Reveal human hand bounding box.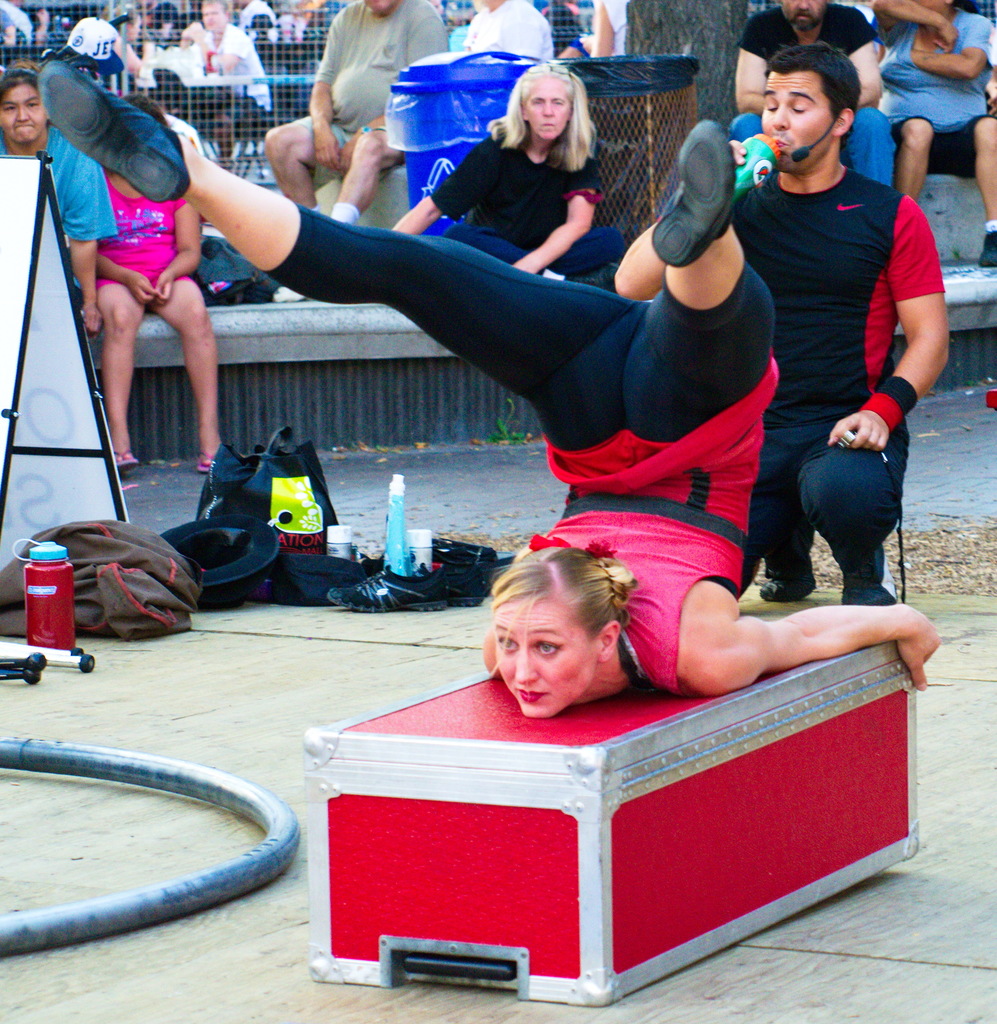
Revealed: Rect(928, 19, 958, 55).
